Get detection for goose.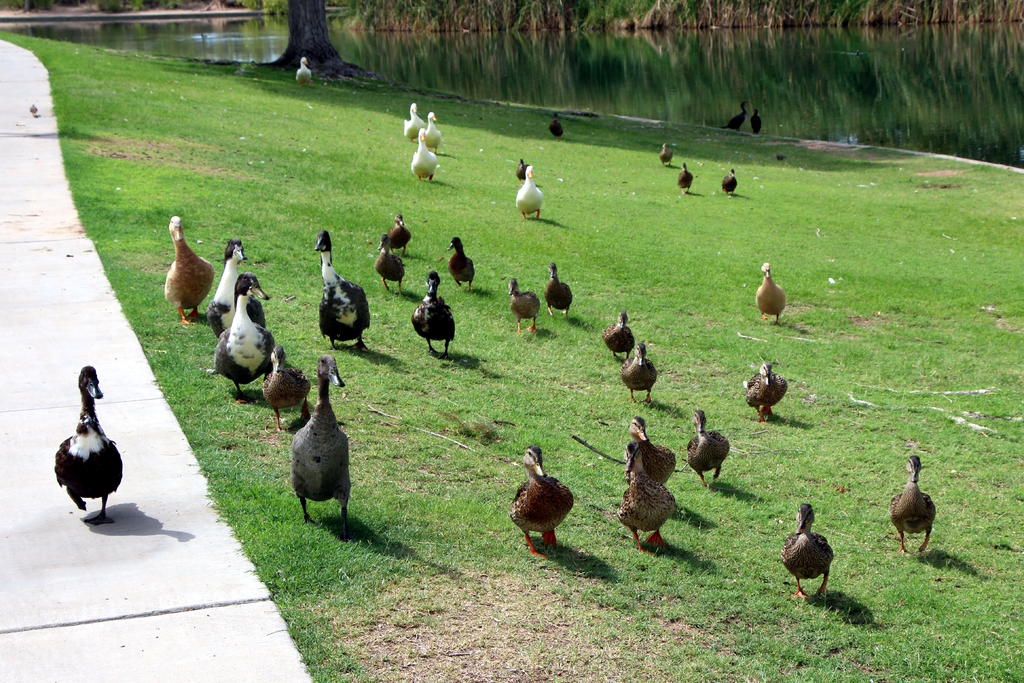
Detection: <region>164, 212, 212, 331</region>.
